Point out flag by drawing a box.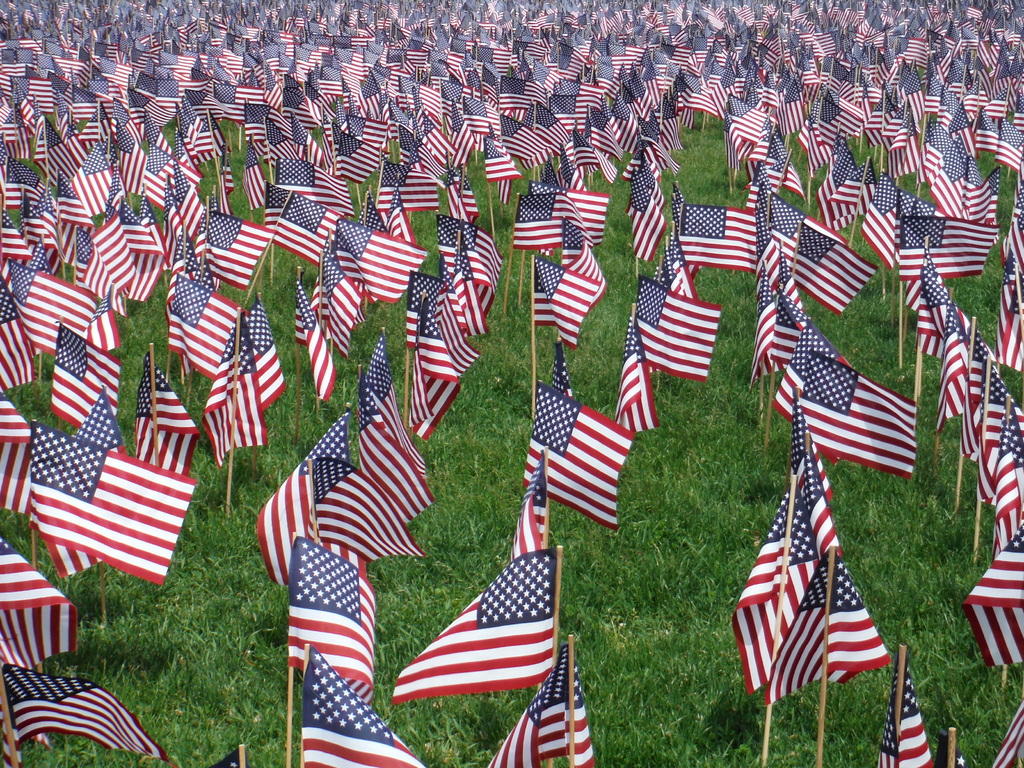
x1=898, y1=184, x2=941, y2=213.
